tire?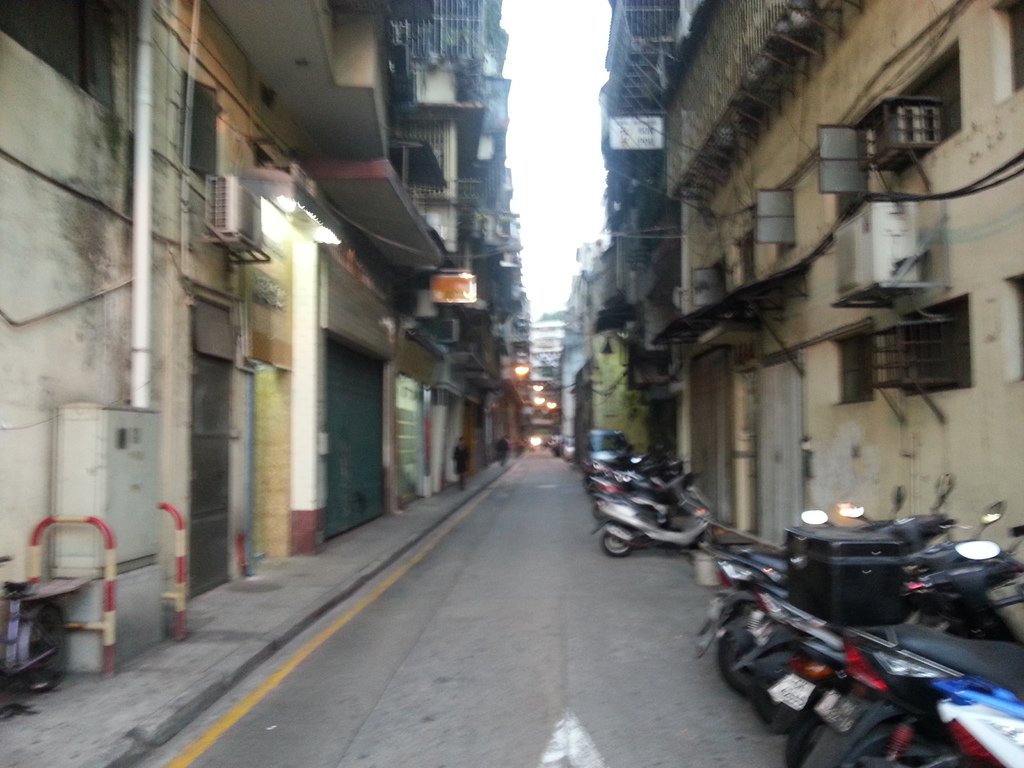
(left=803, top=692, right=878, bottom=767)
